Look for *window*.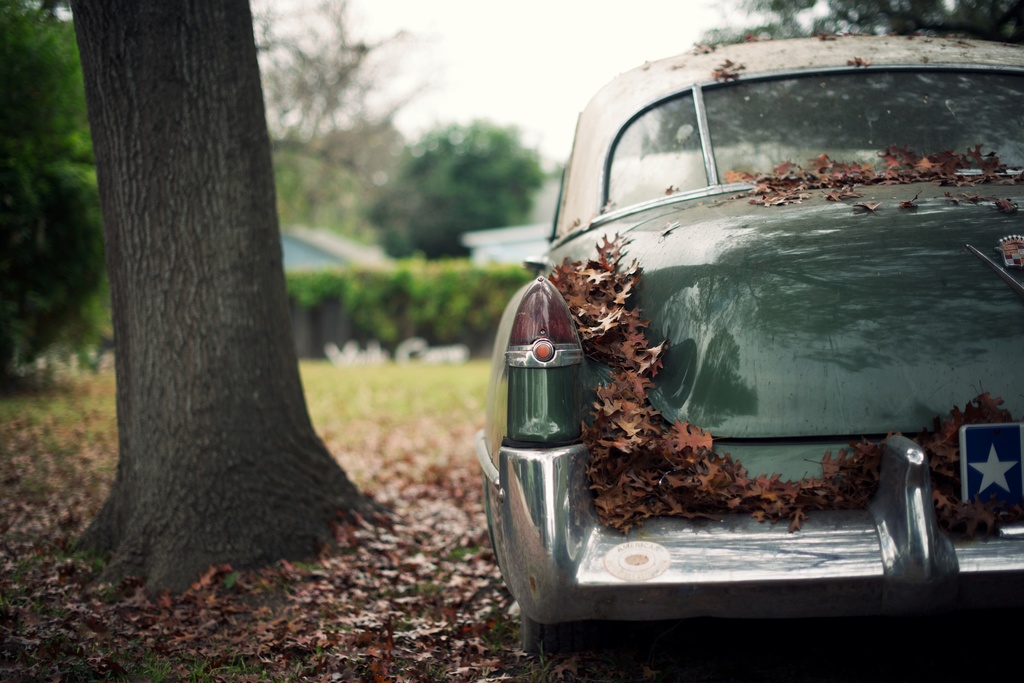
Found: [605, 65, 1023, 206].
